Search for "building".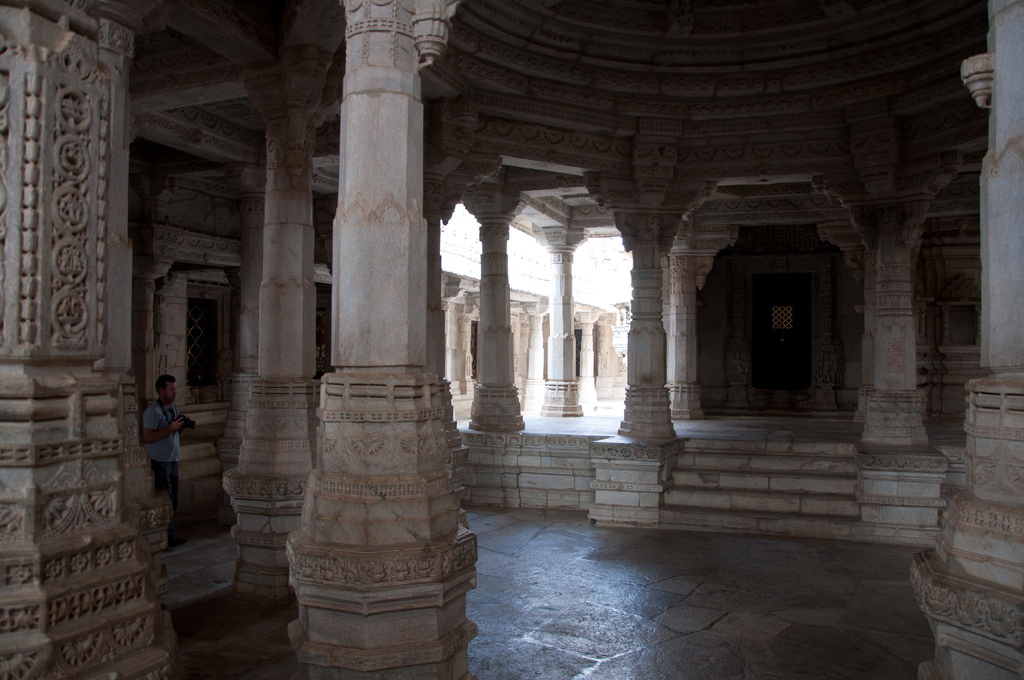
Found at {"left": 0, "top": 0, "right": 1023, "bottom": 679}.
